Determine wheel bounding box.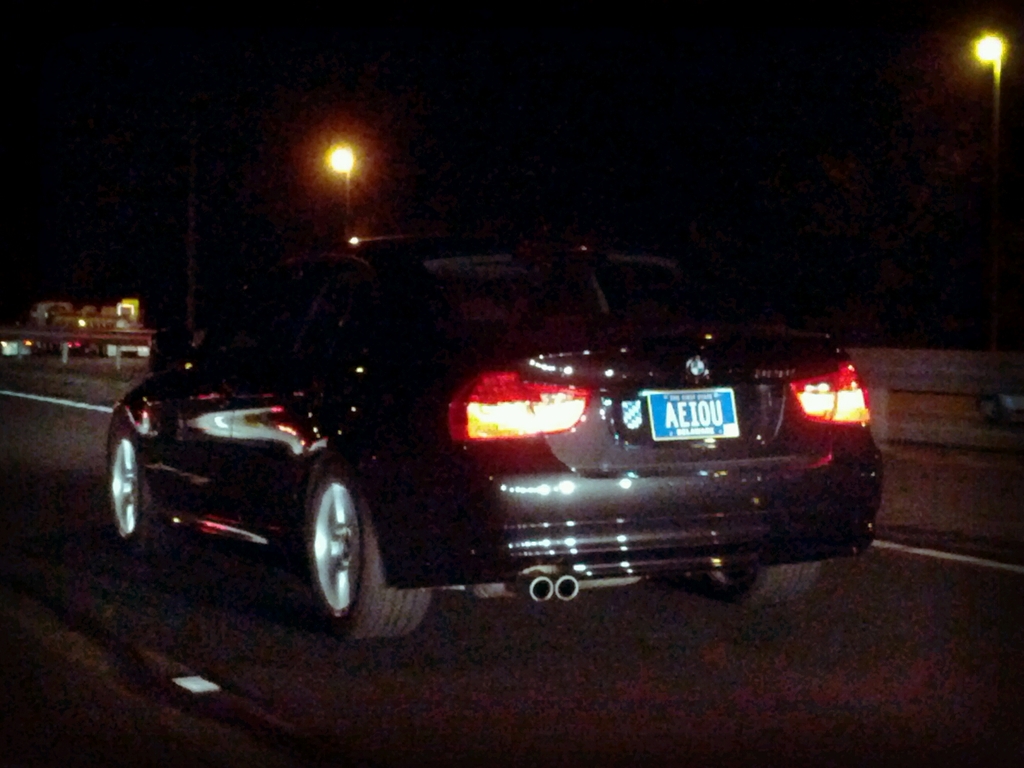
Determined: (left=303, top=462, right=424, bottom=636).
